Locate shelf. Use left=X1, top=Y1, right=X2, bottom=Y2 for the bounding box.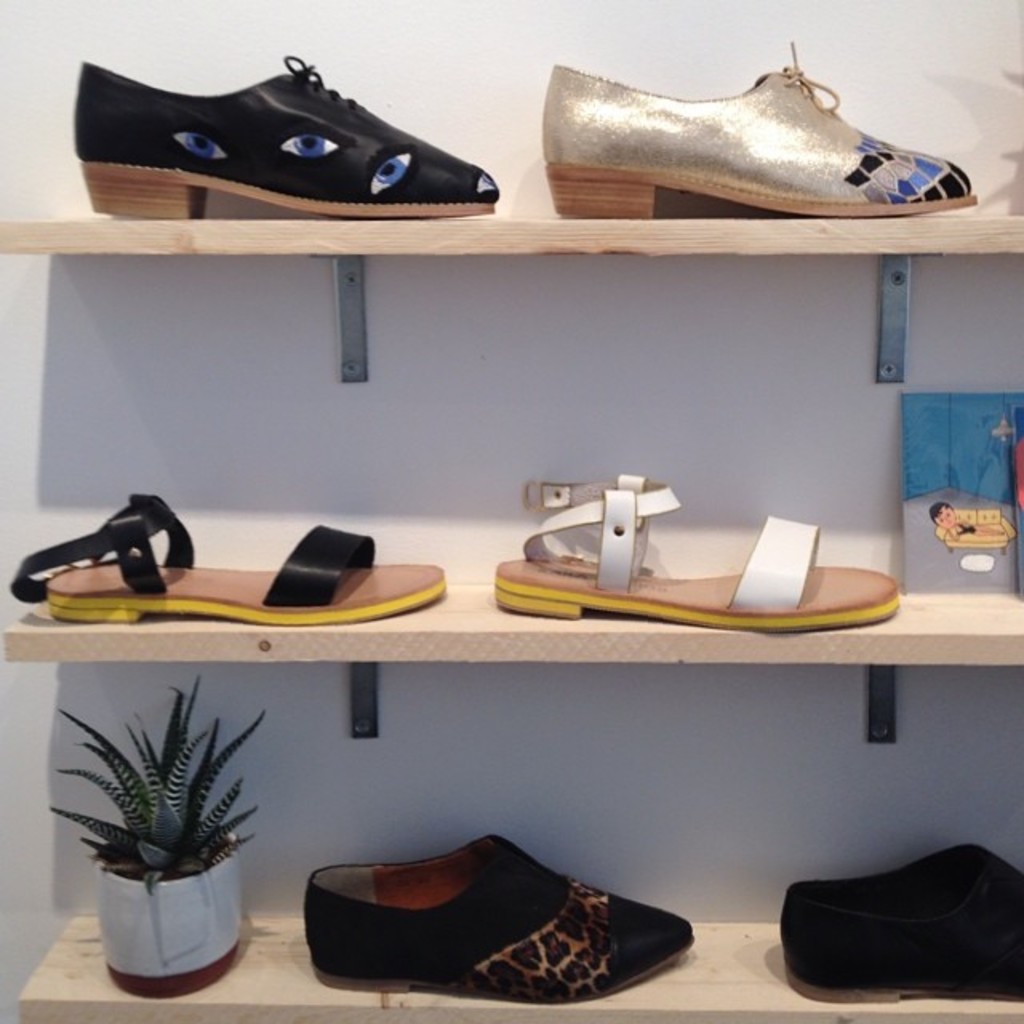
left=0, top=14, right=997, bottom=949.
